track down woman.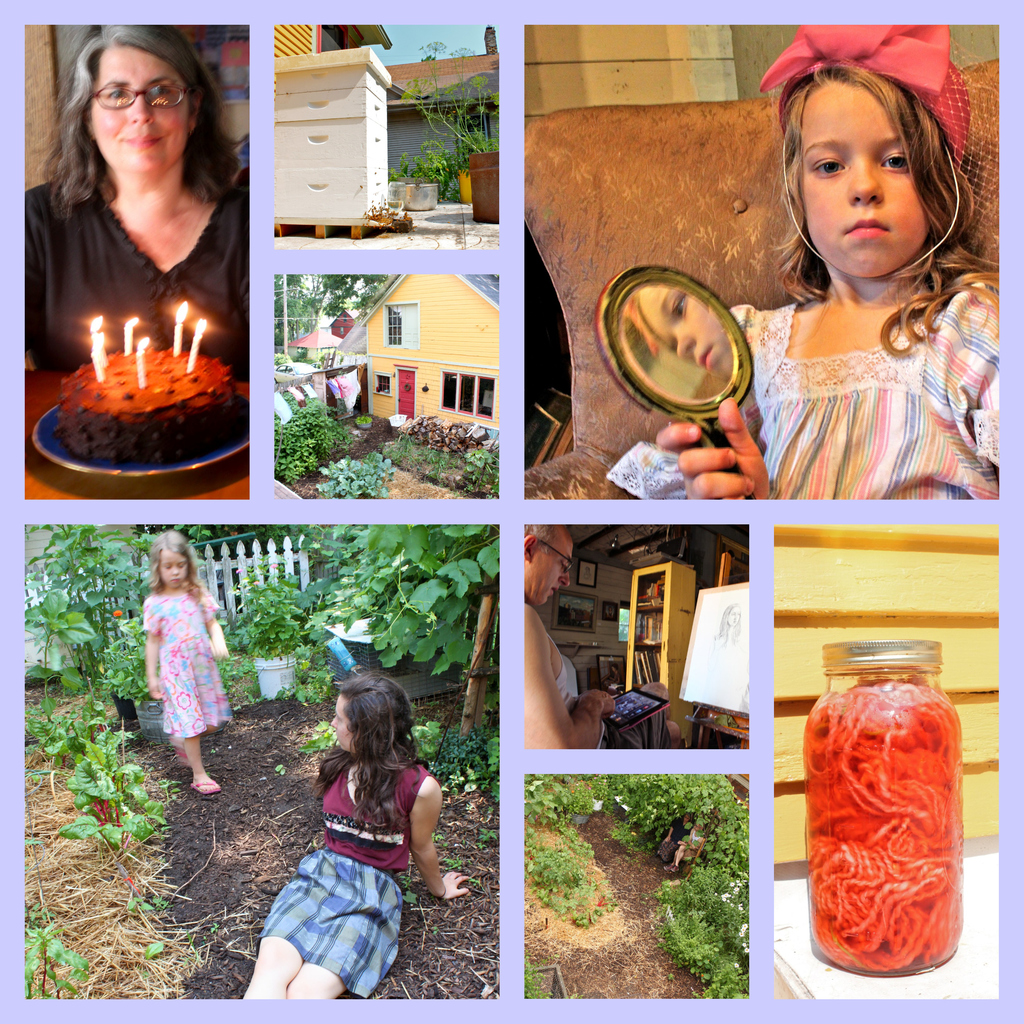
Tracked to <box>237,672,476,1008</box>.
